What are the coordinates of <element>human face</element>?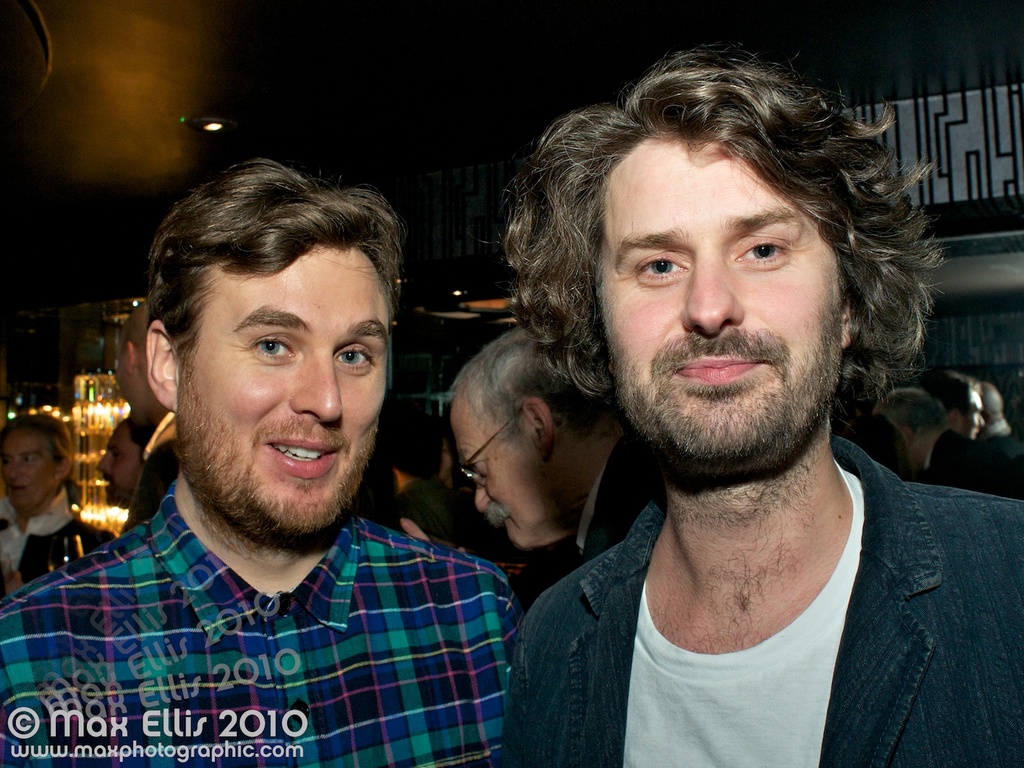
(left=594, top=136, right=843, bottom=461).
